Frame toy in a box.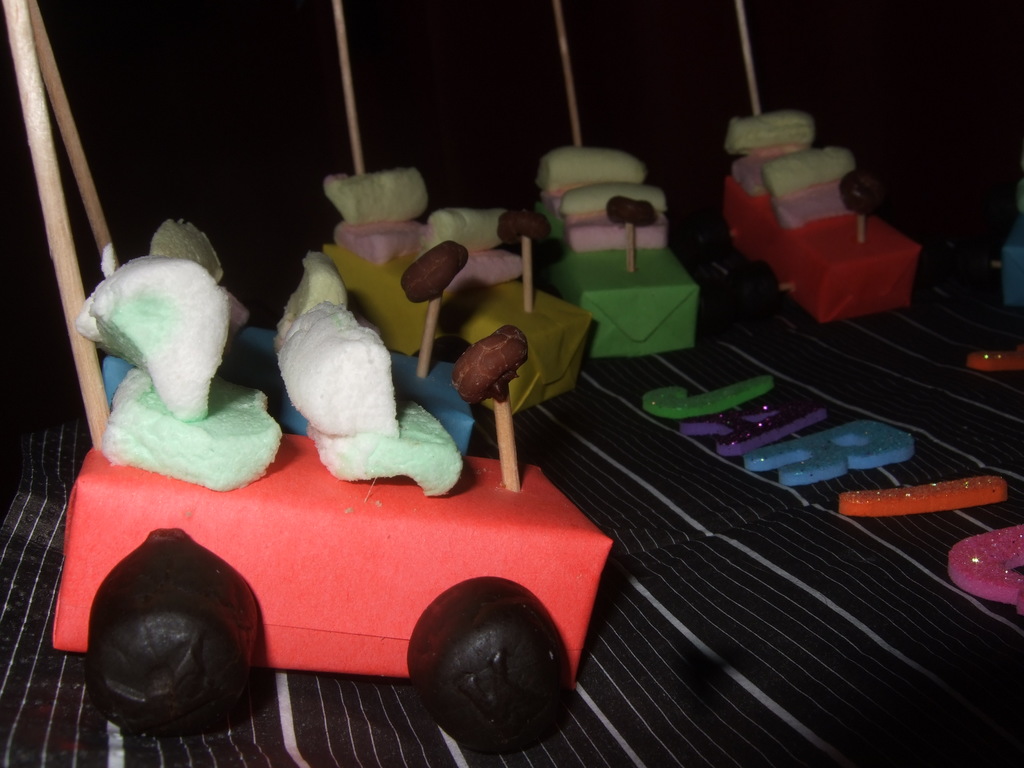
<bbox>1001, 176, 1023, 308</bbox>.
